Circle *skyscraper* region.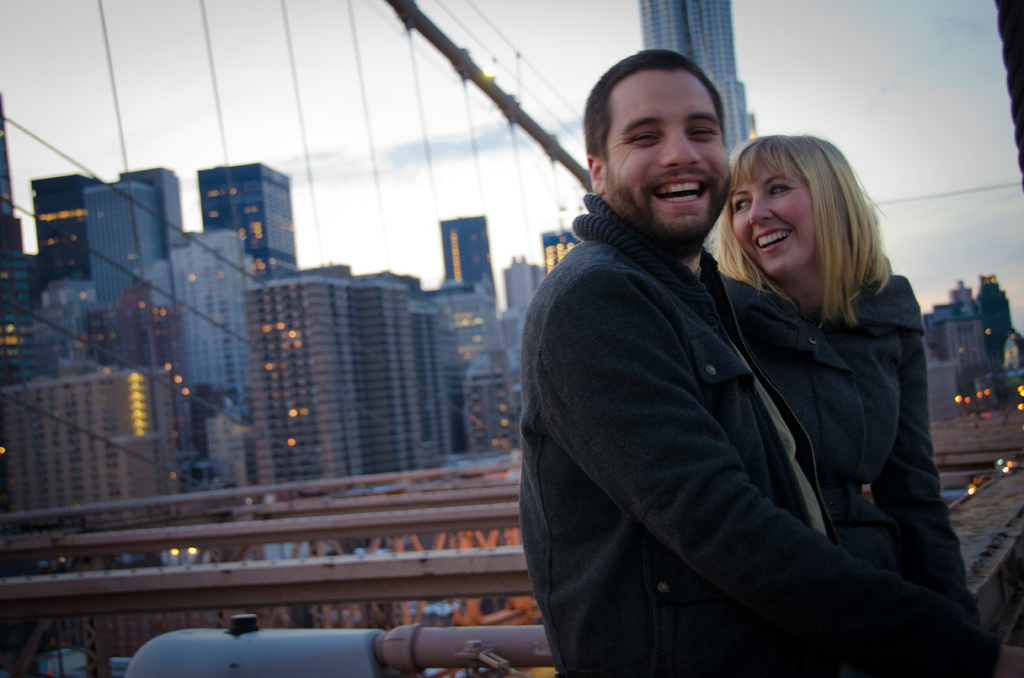
Region: (161,226,259,493).
